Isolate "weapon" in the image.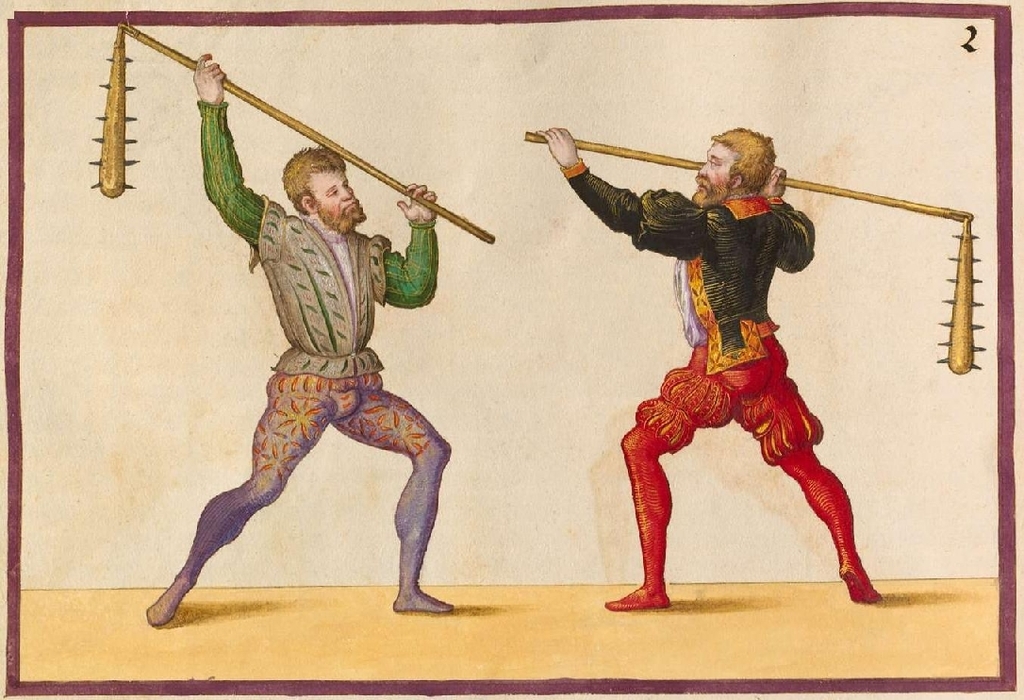
Isolated region: <bbox>88, 22, 491, 243</bbox>.
